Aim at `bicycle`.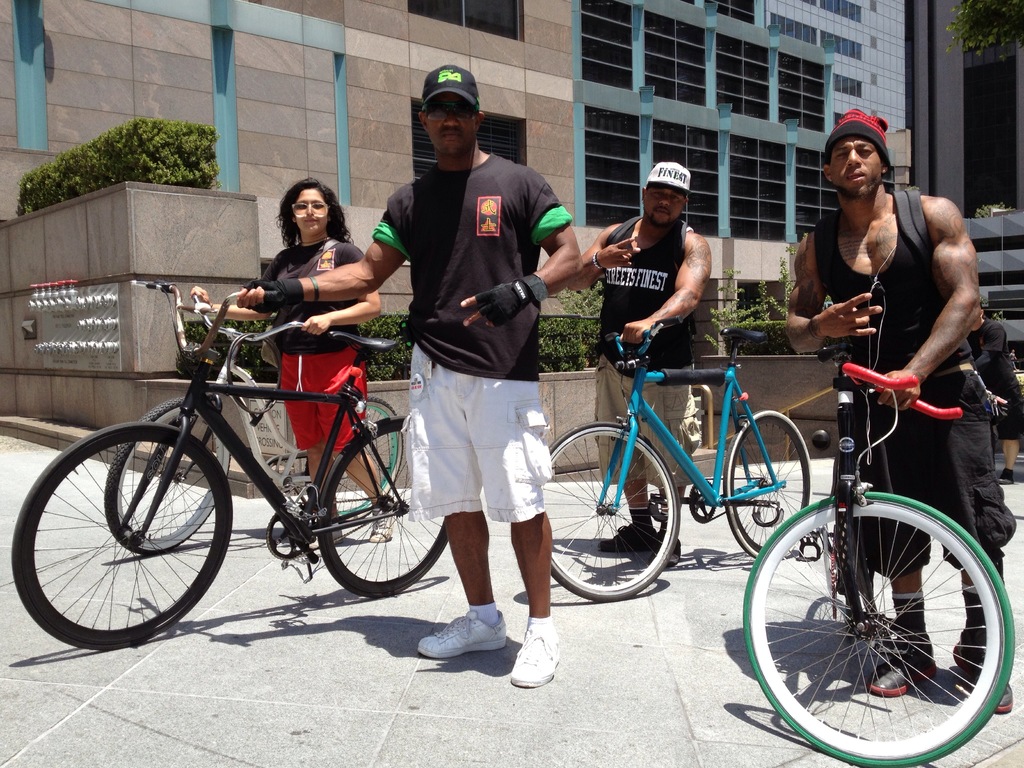
Aimed at [left=103, top=289, right=409, bottom=556].
